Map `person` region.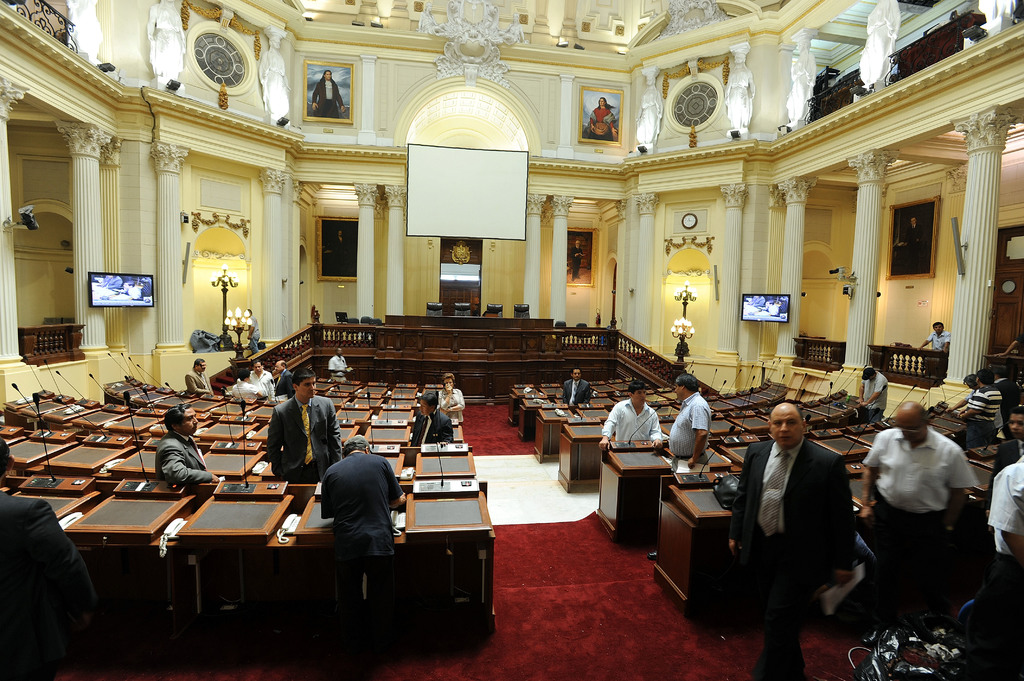
Mapped to detection(987, 408, 1023, 501).
